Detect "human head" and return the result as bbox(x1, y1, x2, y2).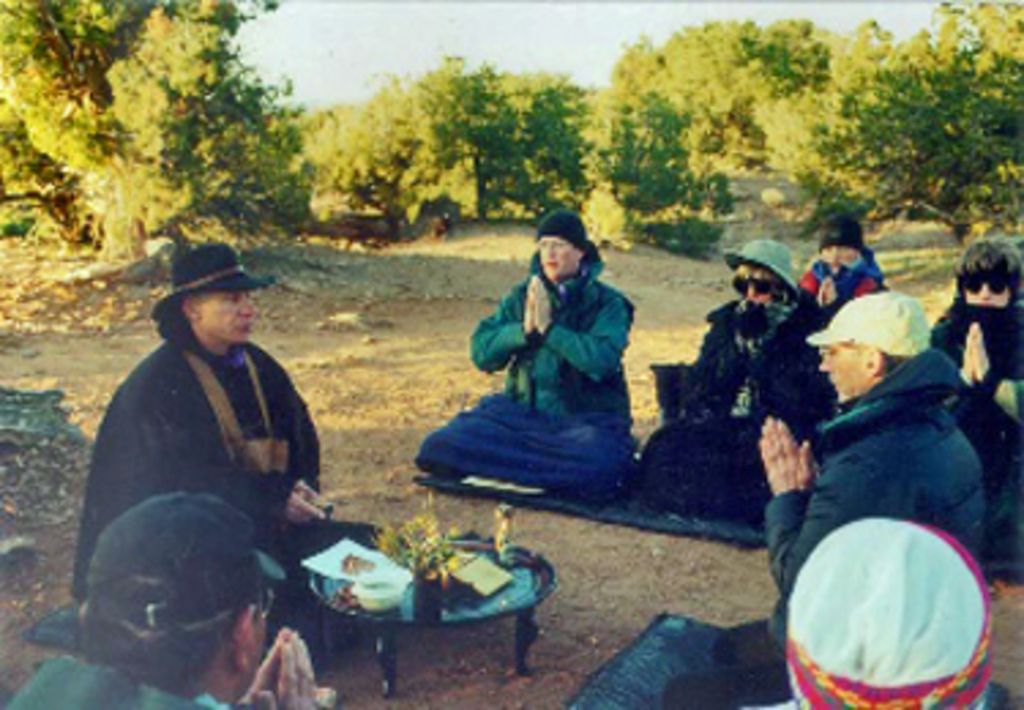
bbox(715, 235, 803, 311).
